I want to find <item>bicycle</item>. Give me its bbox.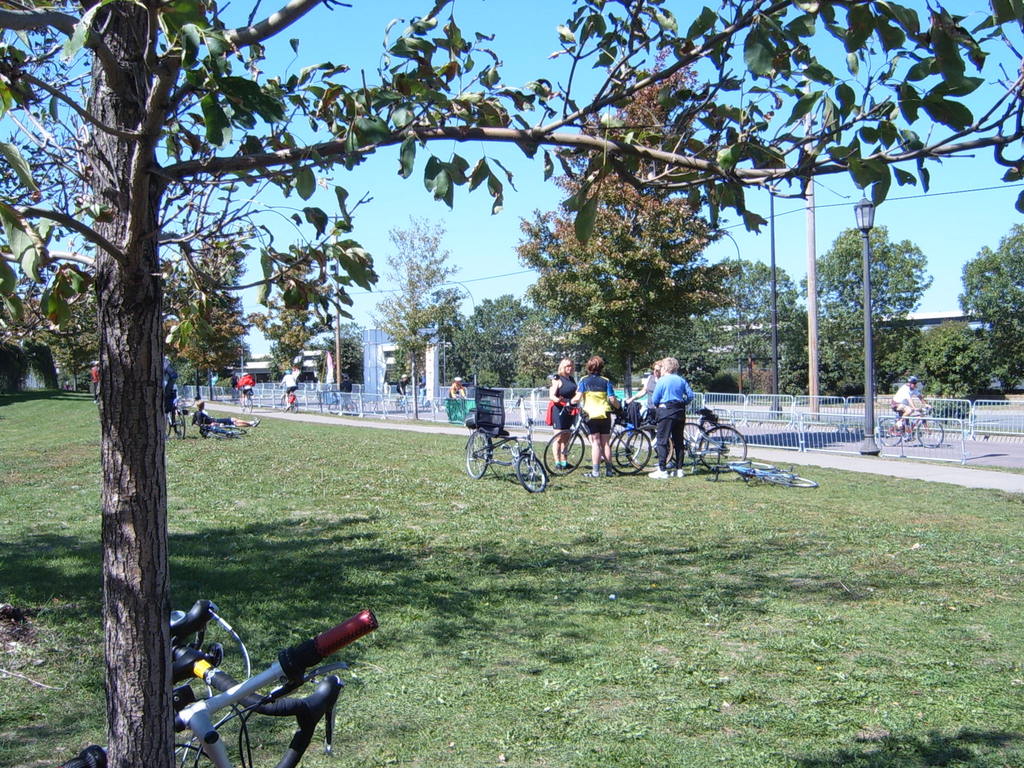
278 385 298 413.
